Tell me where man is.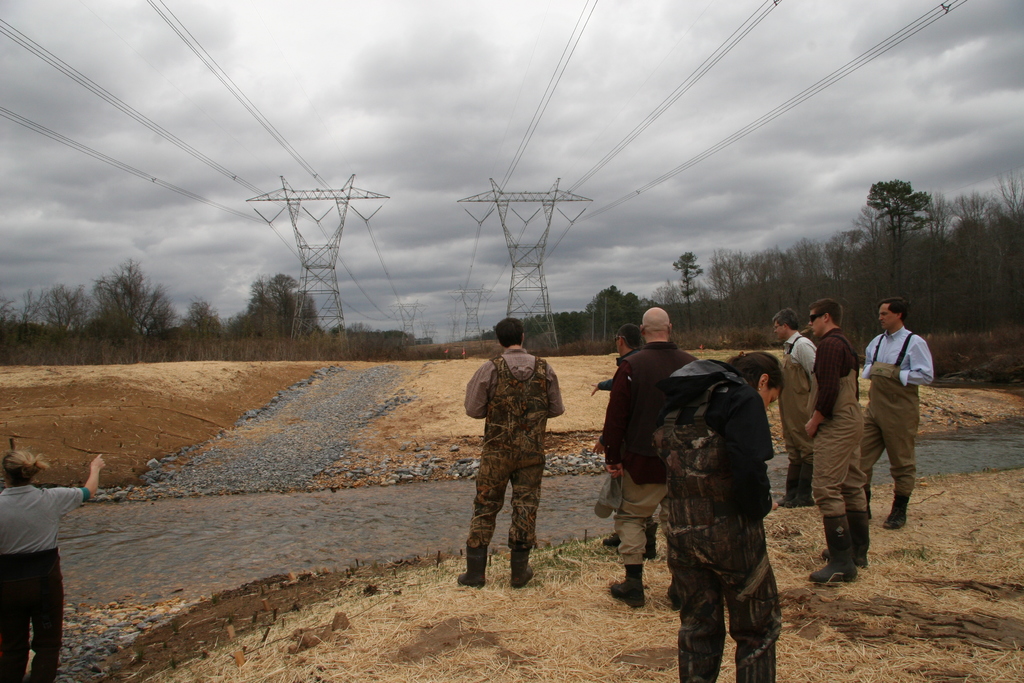
man is at <box>591,327,664,560</box>.
